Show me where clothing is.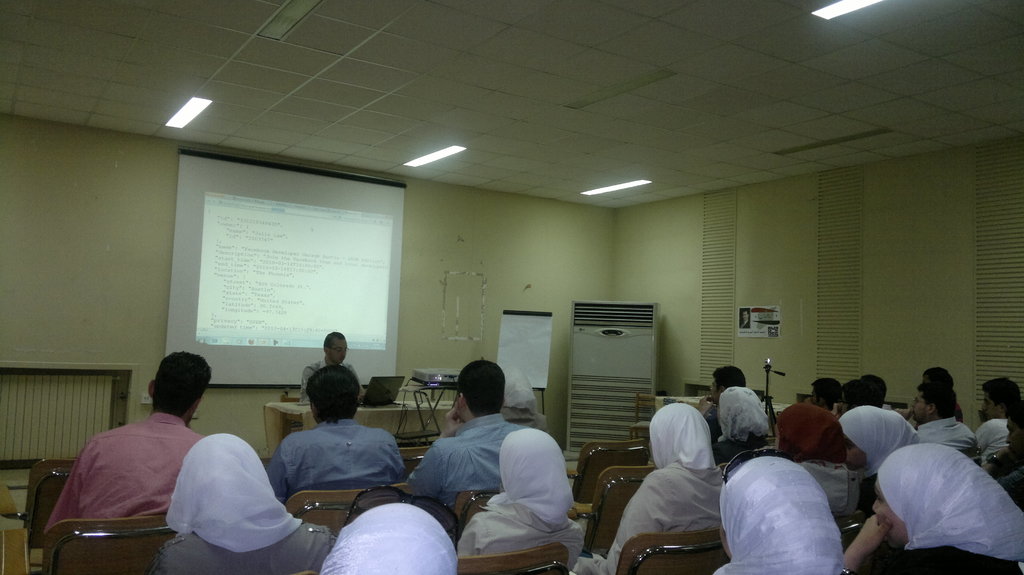
clothing is at 449/436/593/555.
